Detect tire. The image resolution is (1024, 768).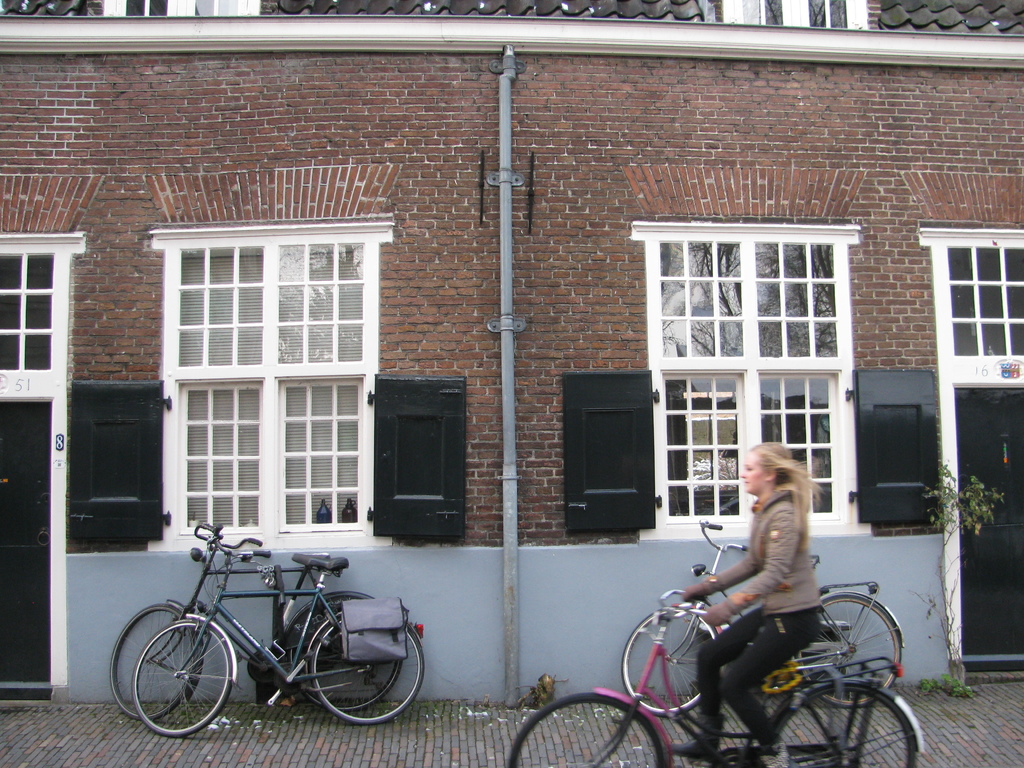
(left=761, top=681, right=921, bottom=767).
